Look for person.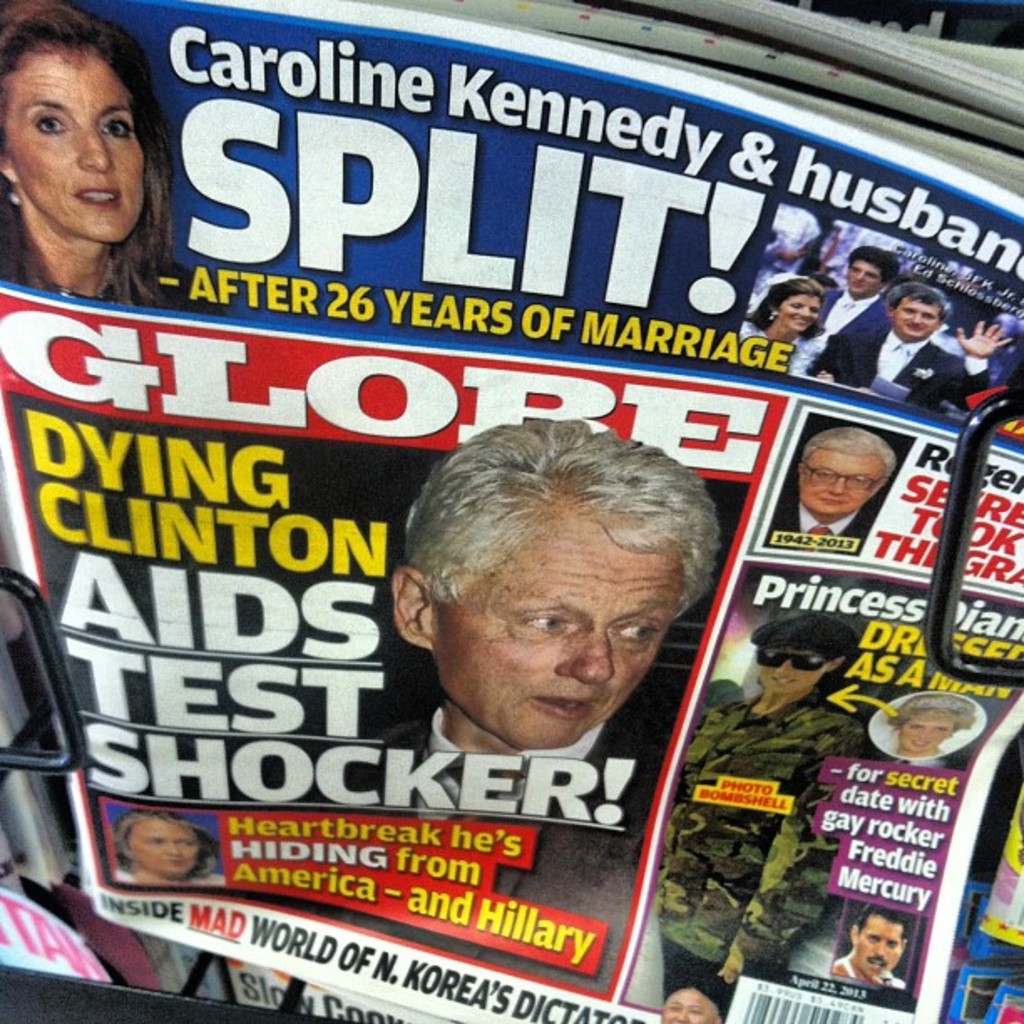
Found: Rect(817, 244, 887, 366).
